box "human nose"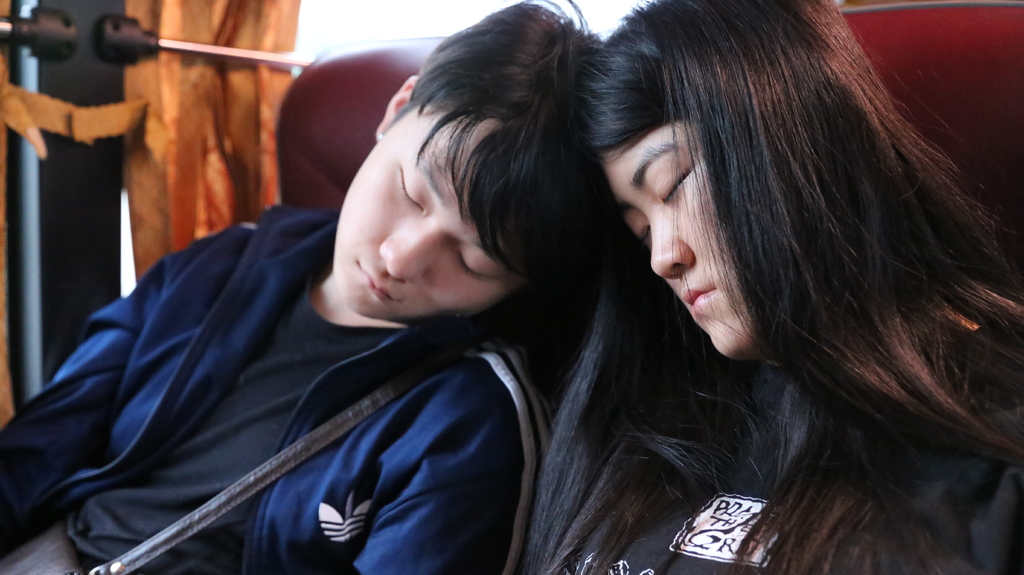
crop(646, 213, 696, 280)
